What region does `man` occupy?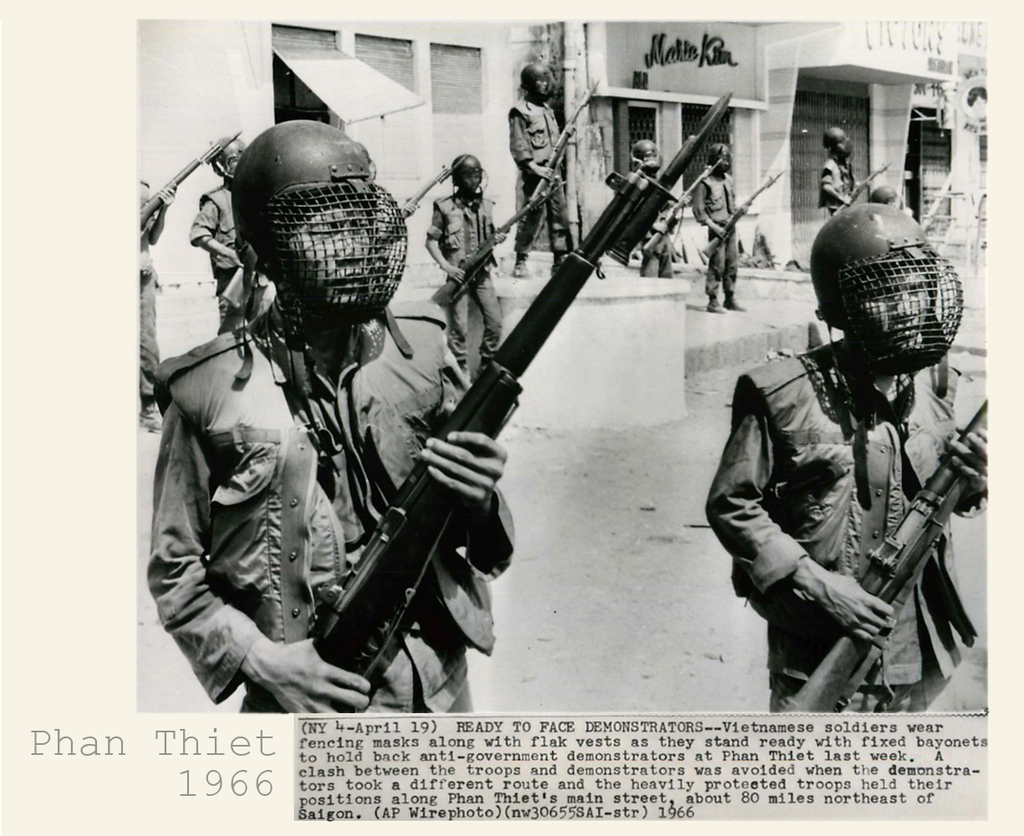
{"x1": 698, "y1": 145, "x2": 749, "y2": 314}.
